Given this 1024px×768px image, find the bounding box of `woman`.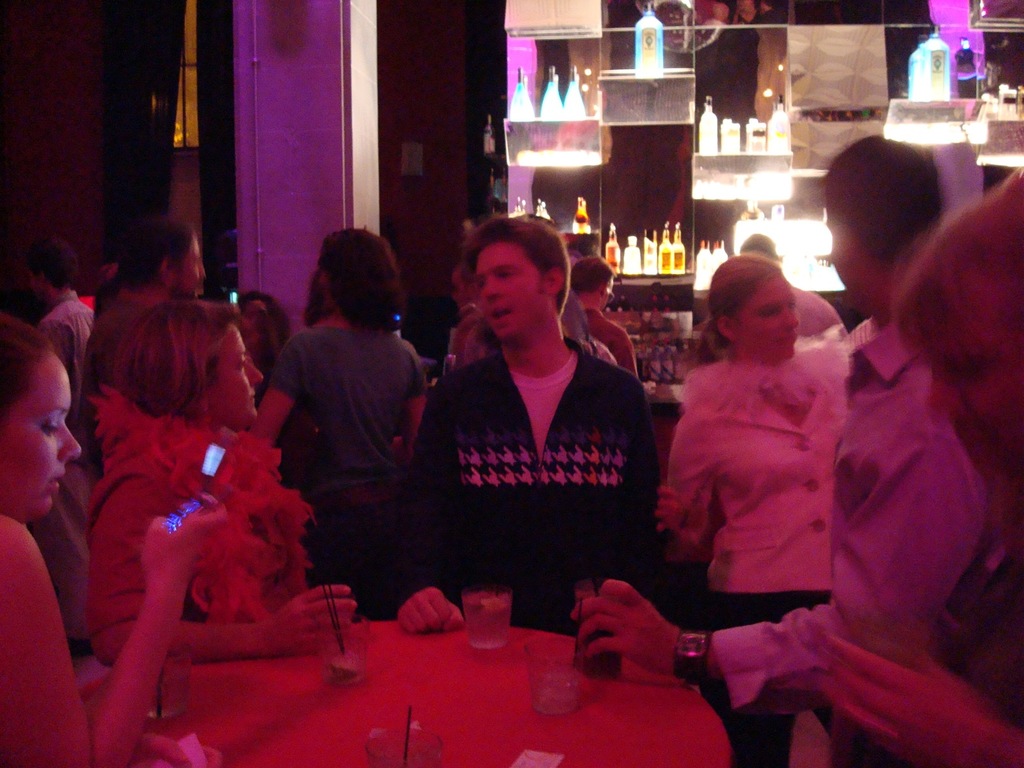
816/152/1023/767.
